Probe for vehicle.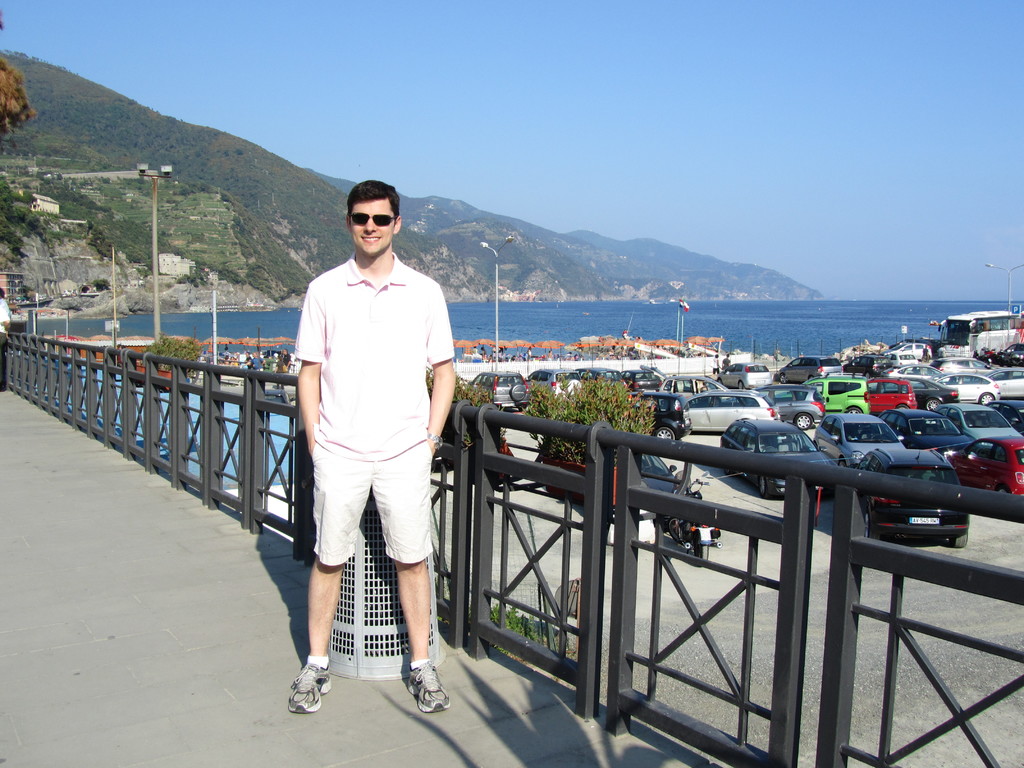
Probe result: {"left": 655, "top": 479, "right": 717, "bottom": 567}.
